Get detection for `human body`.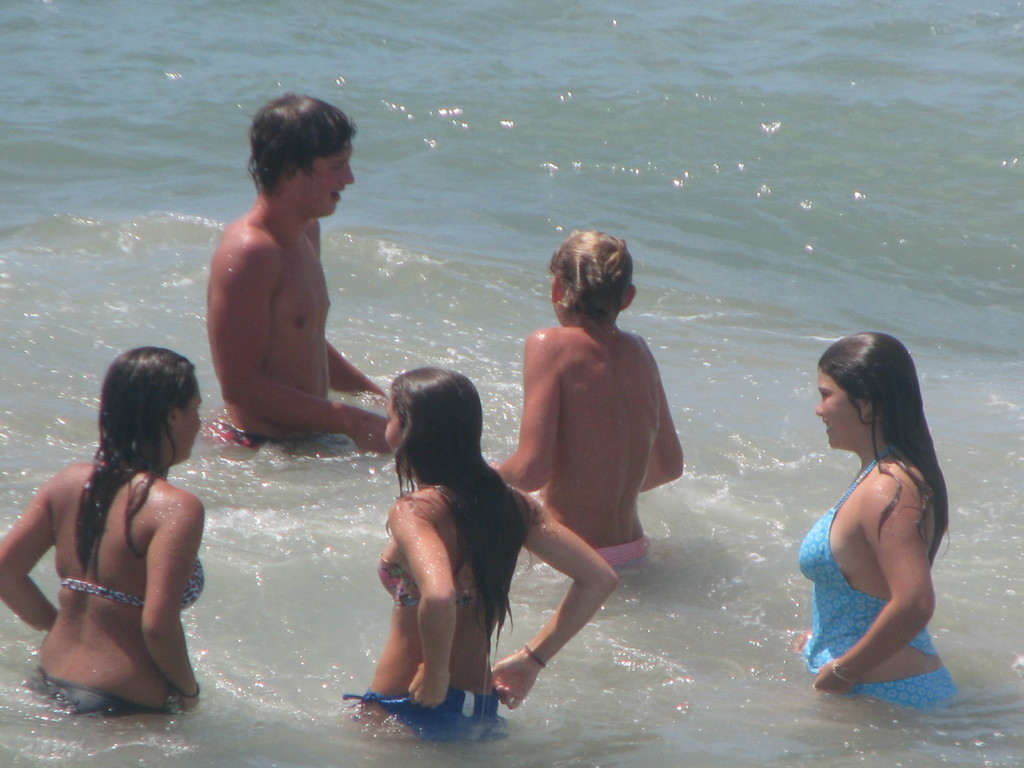
Detection: rect(339, 367, 612, 748).
